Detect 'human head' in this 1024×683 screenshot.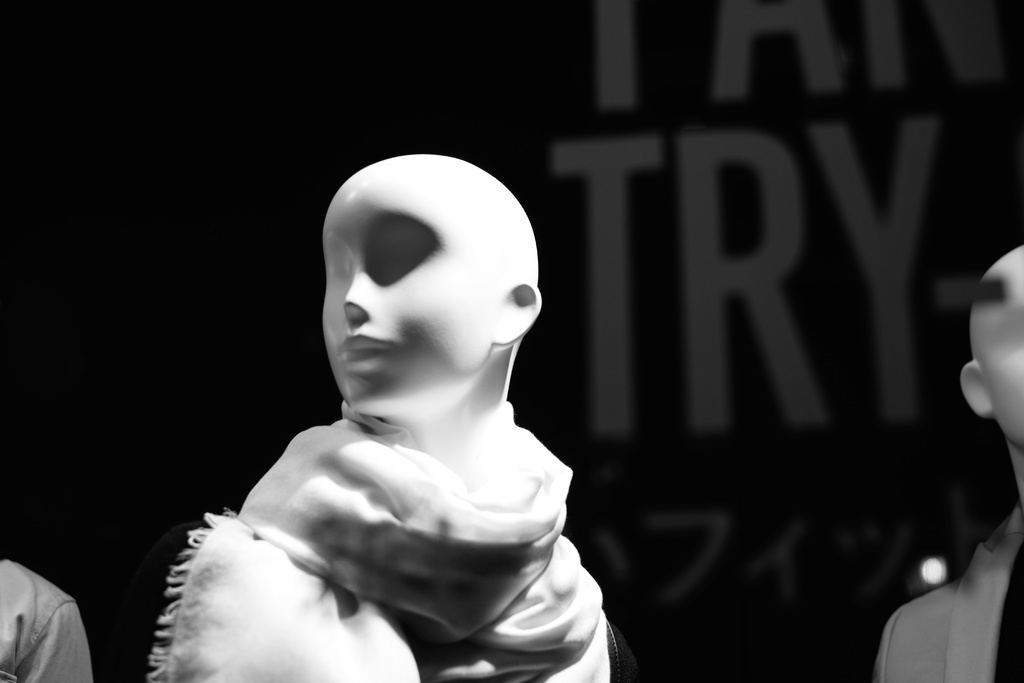
Detection: crop(317, 159, 567, 470).
